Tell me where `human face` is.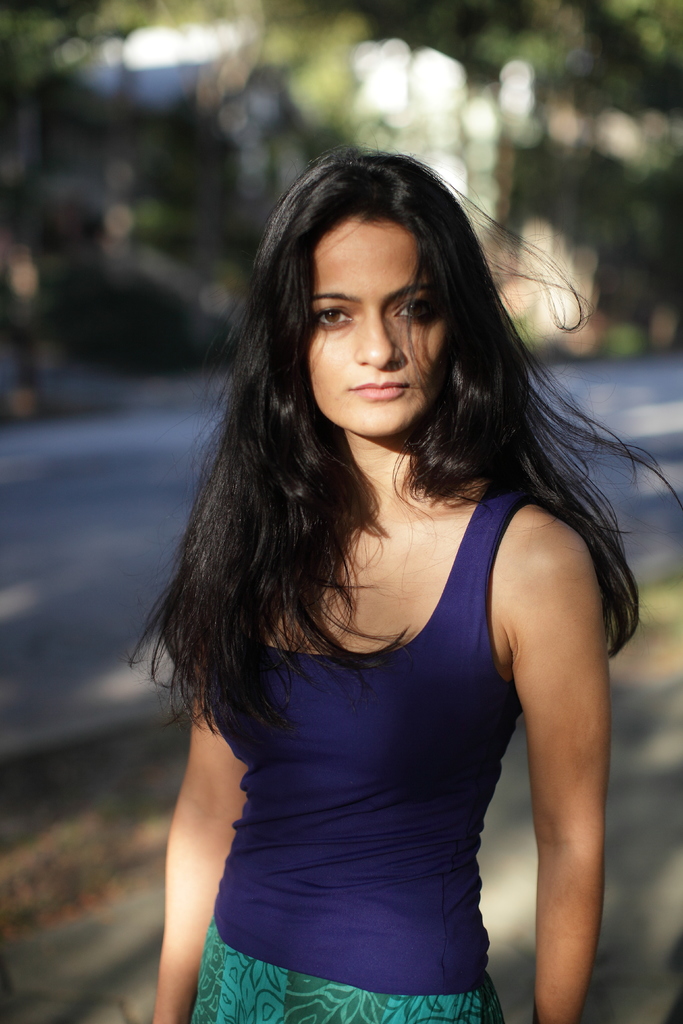
`human face` is at [x1=302, y1=218, x2=449, y2=436].
